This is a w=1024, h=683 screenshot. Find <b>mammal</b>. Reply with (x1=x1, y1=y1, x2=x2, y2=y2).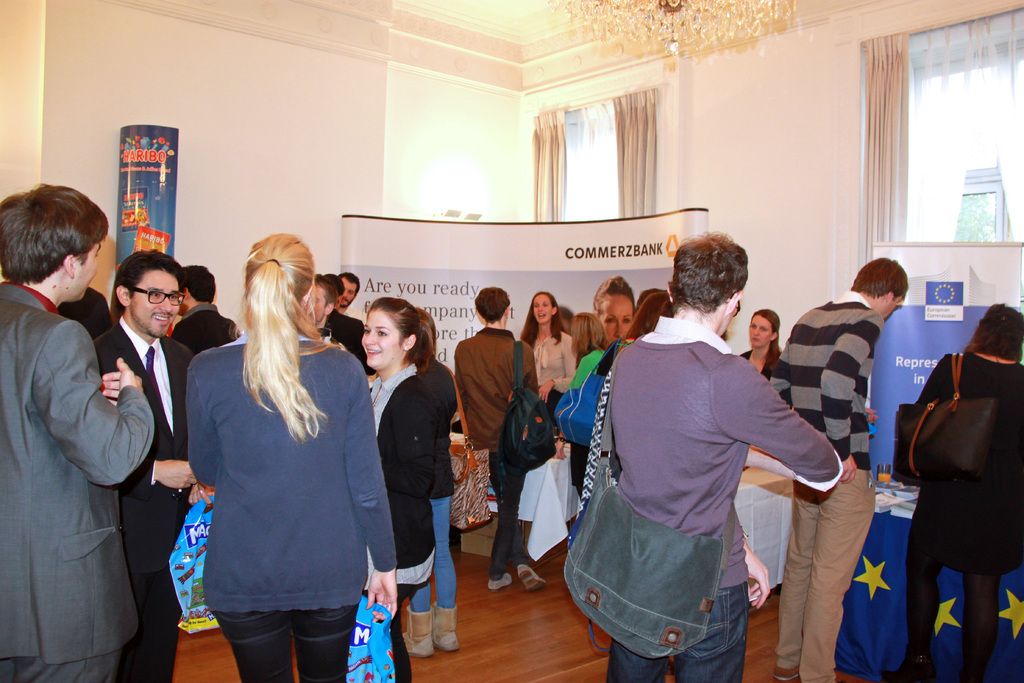
(x1=184, y1=227, x2=399, y2=682).
